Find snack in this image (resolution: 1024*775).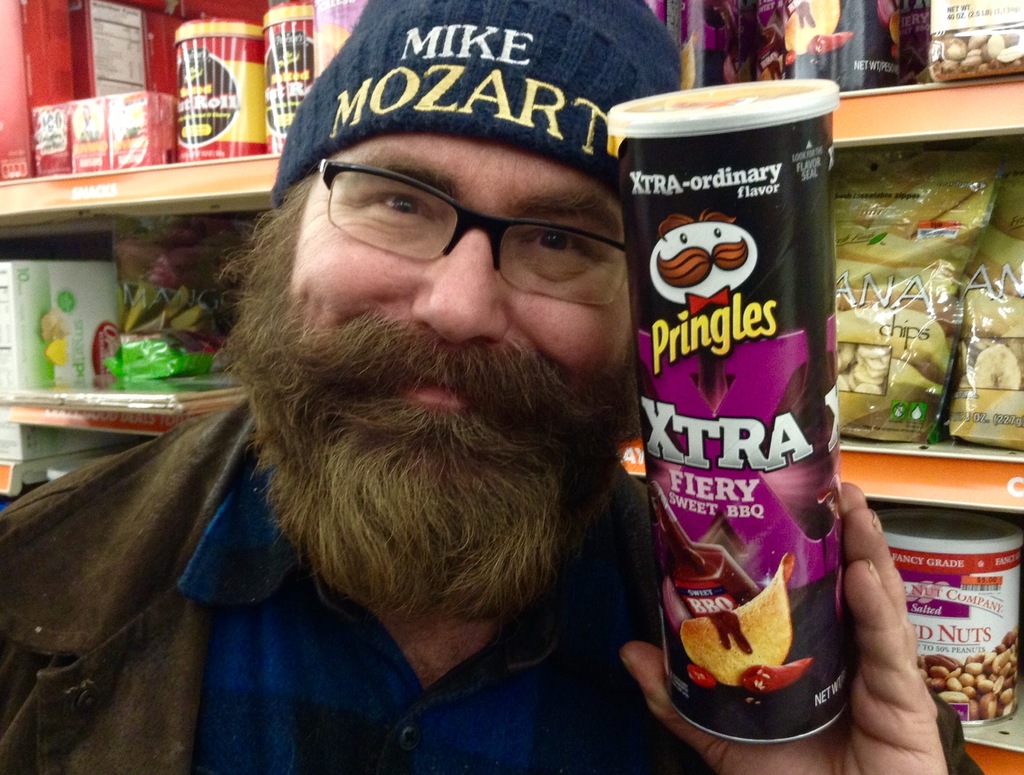
{"left": 676, "top": 550, "right": 797, "bottom": 691}.
